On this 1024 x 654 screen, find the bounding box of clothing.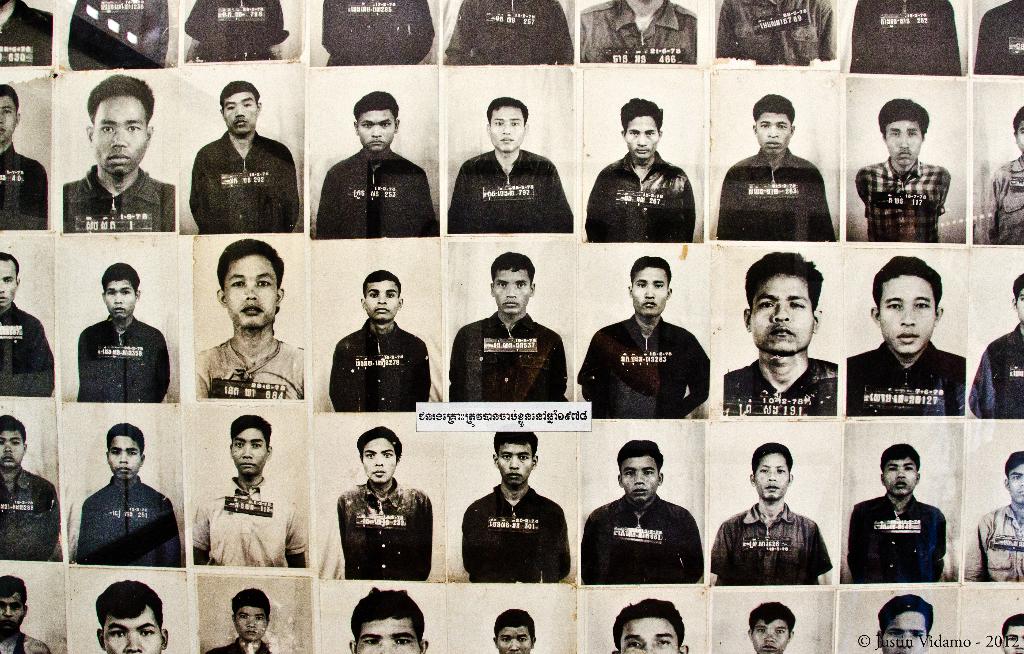
Bounding box: x1=447 y1=148 x2=572 y2=235.
